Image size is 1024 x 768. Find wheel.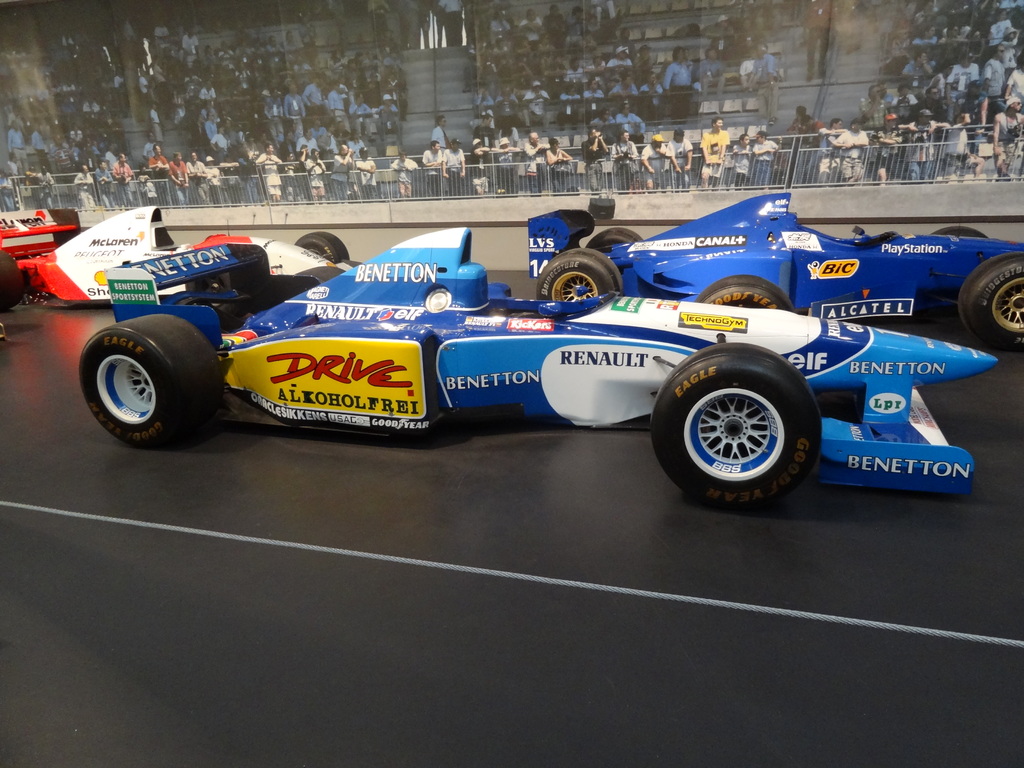
pyautogui.locateOnScreen(535, 247, 621, 305).
